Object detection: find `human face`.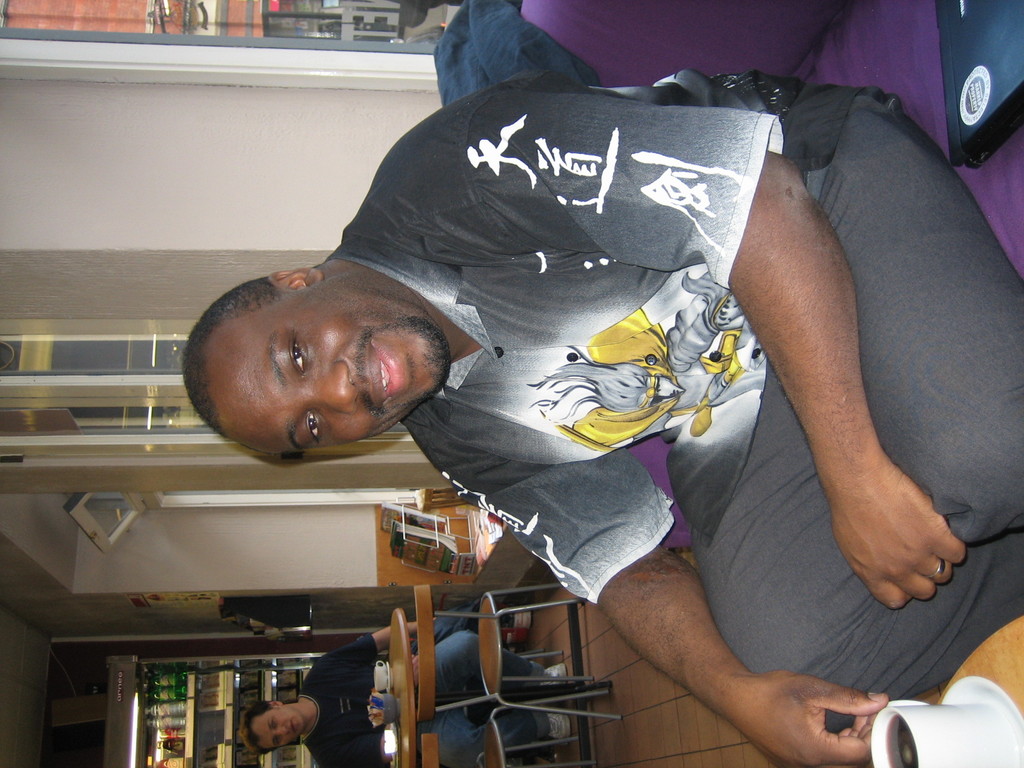
detection(214, 276, 444, 452).
